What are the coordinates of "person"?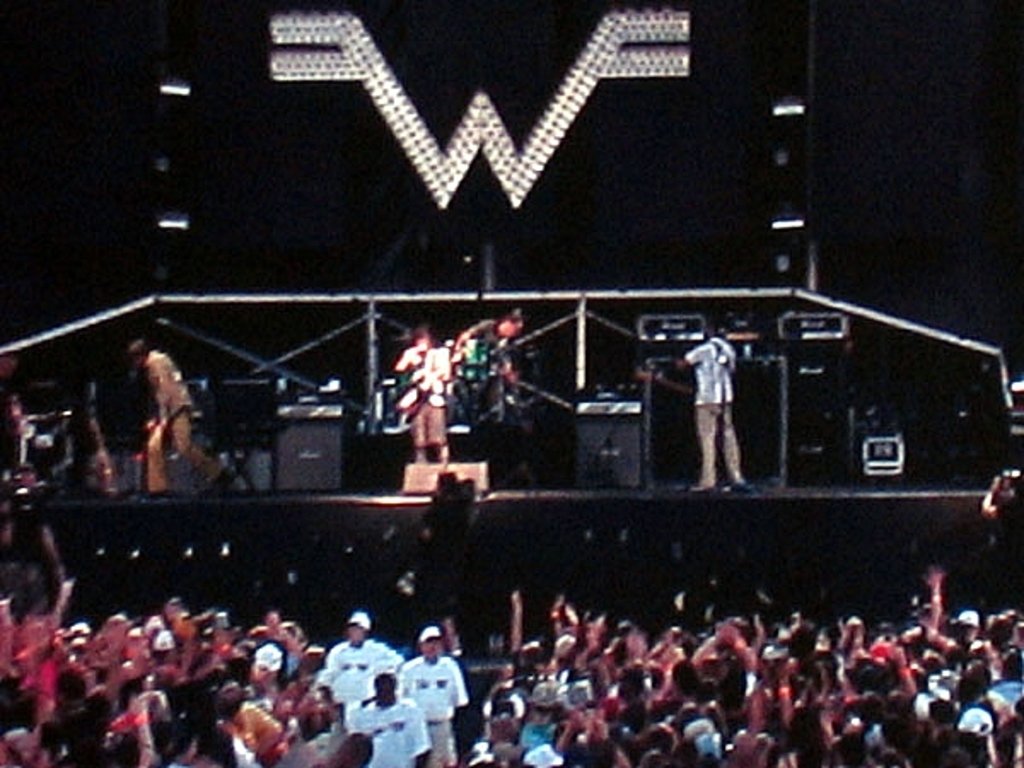
316:609:399:715.
